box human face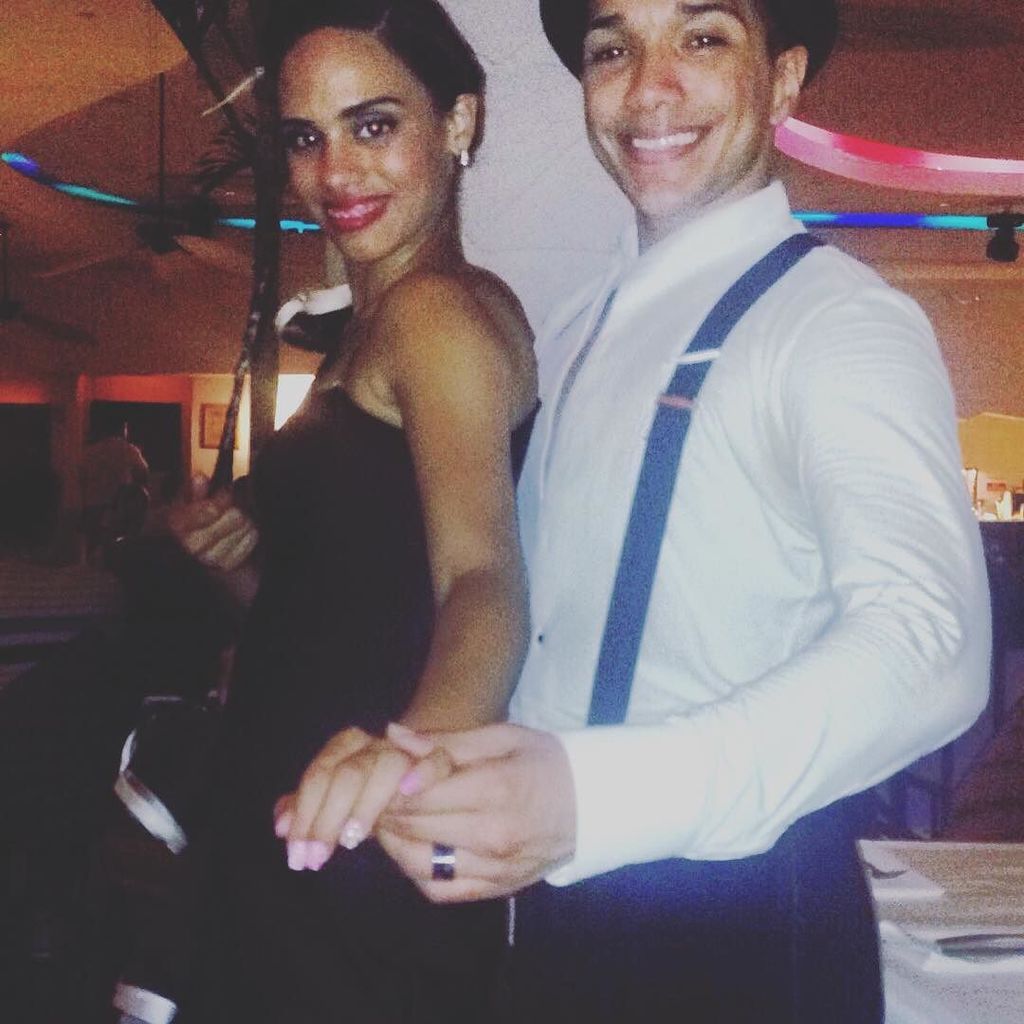
rect(580, 0, 774, 219)
